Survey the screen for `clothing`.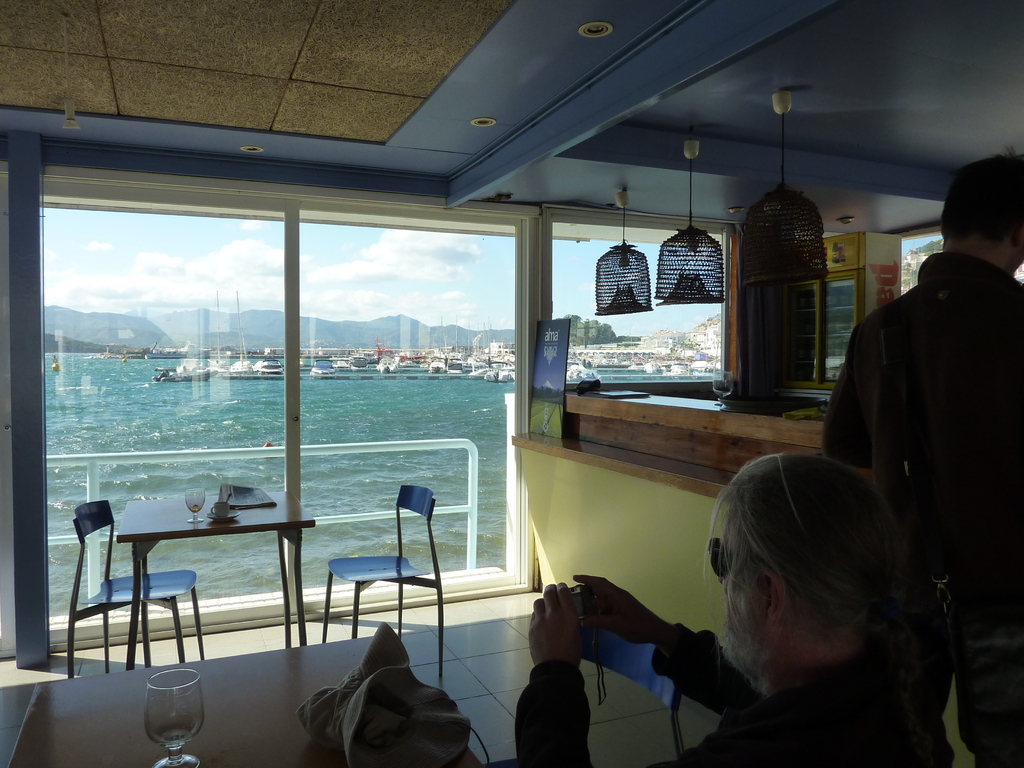
Survey found: 816 246 1023 767.
